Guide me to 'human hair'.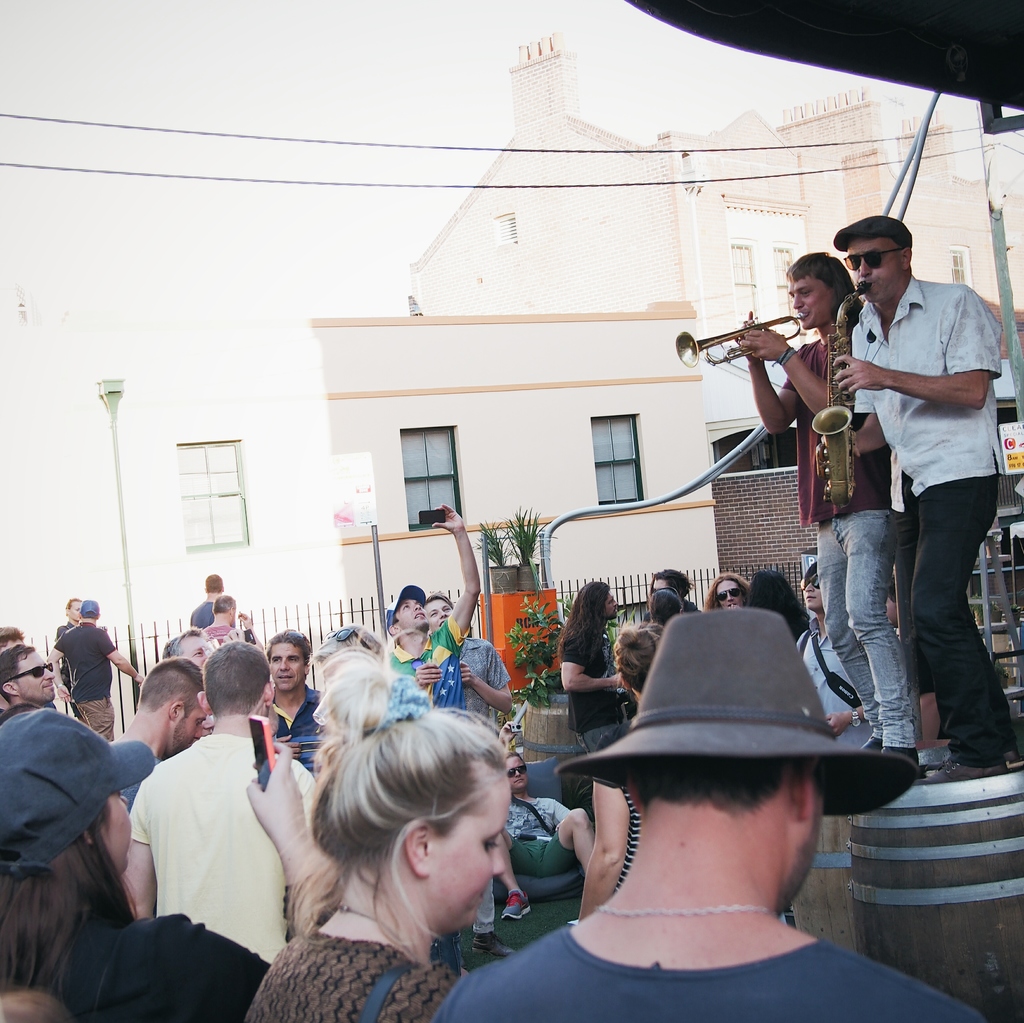
Guidance: (265,627,312,667).
